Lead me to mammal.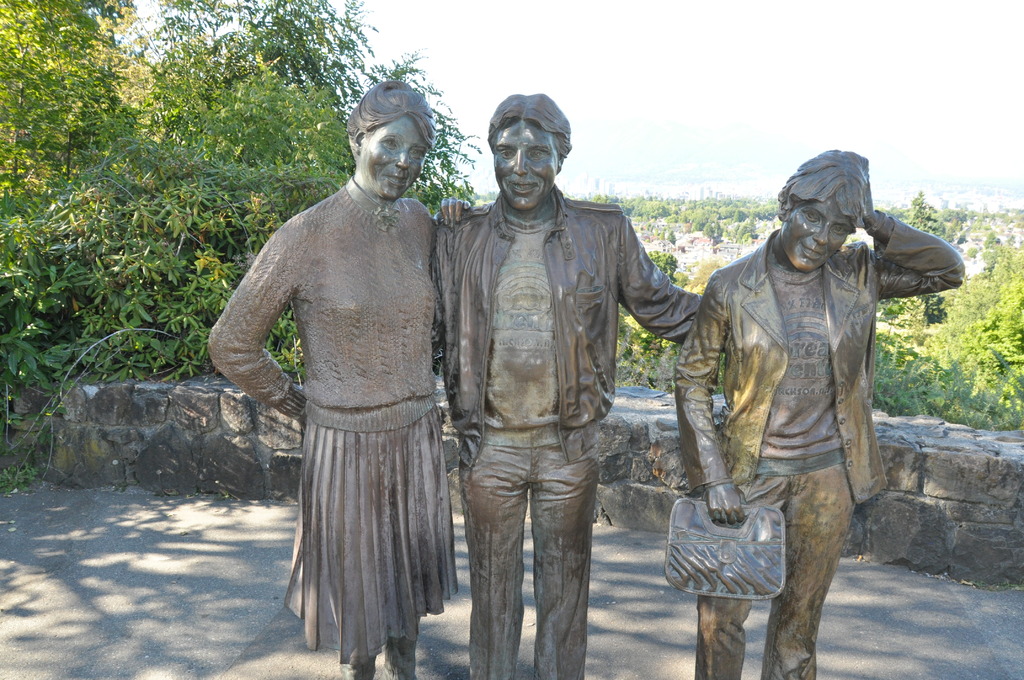
Lead to bbox=(428, 91, 706, 679).
